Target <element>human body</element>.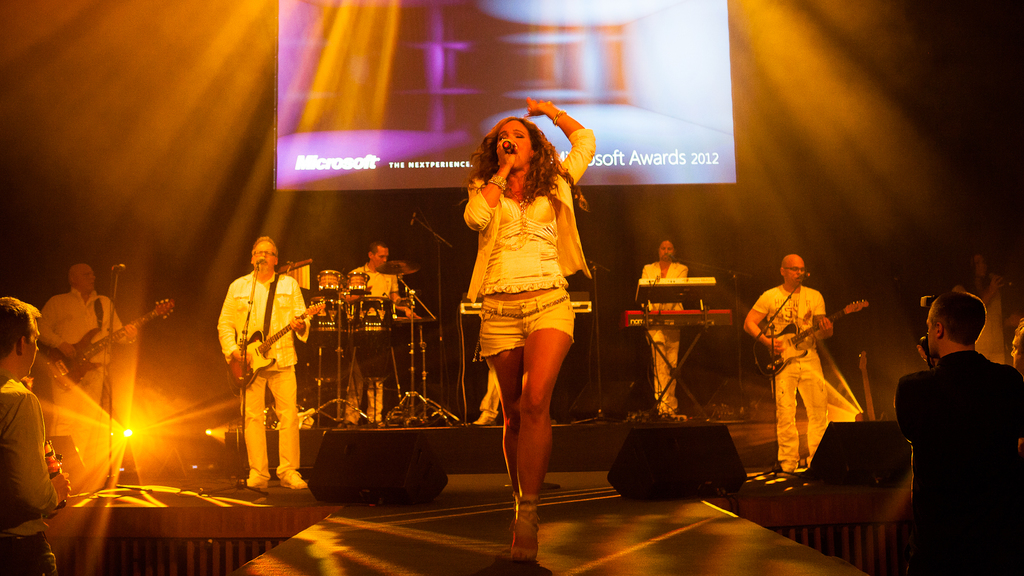
Target region: [left=465, top=97, right=600, bottom=564].
